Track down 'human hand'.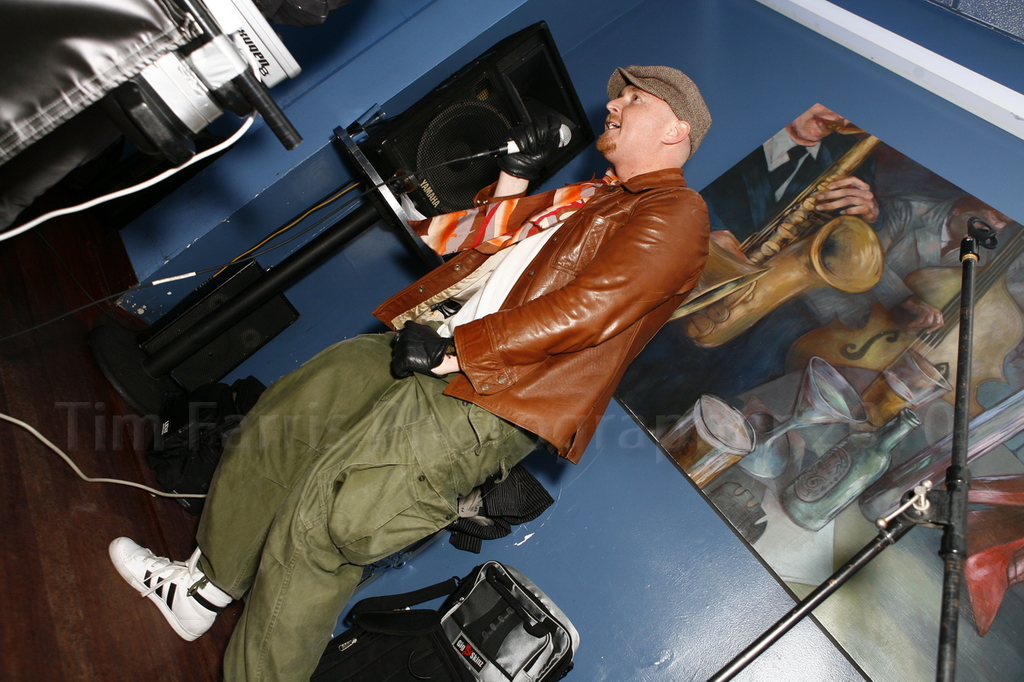
Tracked to [900, 297, 945, 335].
